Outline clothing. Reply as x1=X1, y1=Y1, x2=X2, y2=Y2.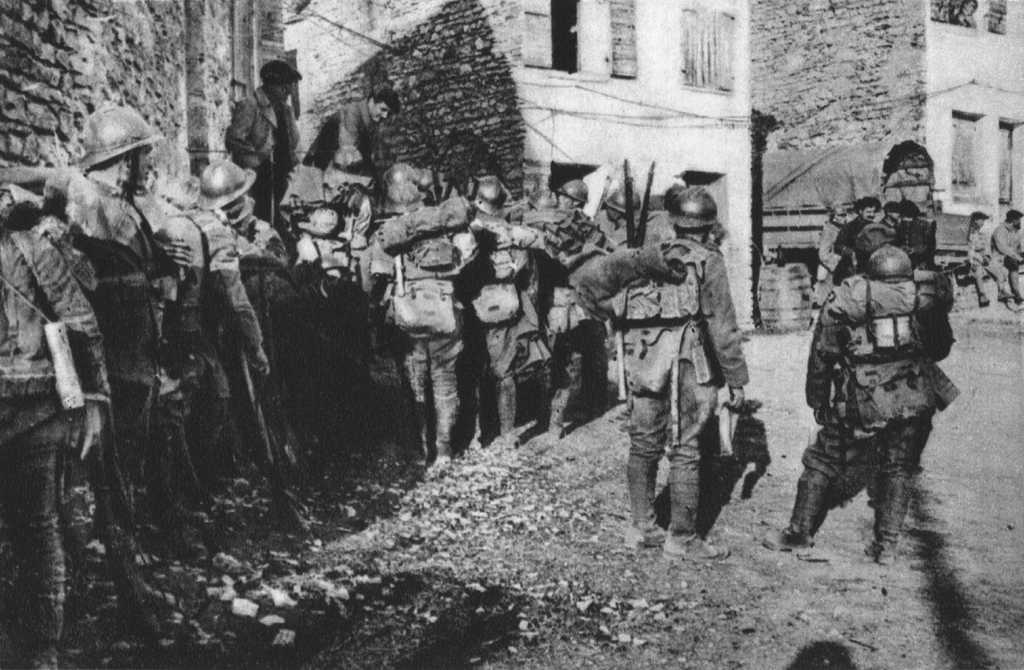
x1=996, y1=216, x2=1023, y2=296.
